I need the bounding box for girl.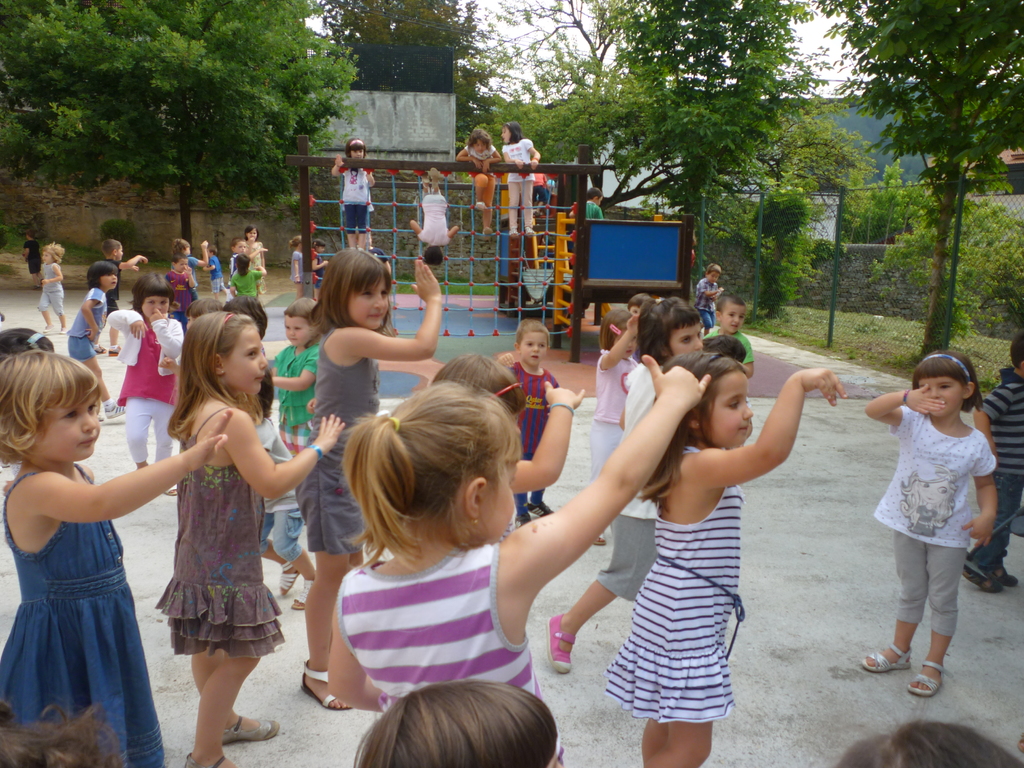
Here it is: bbox=(321, 376, 708, 767).
